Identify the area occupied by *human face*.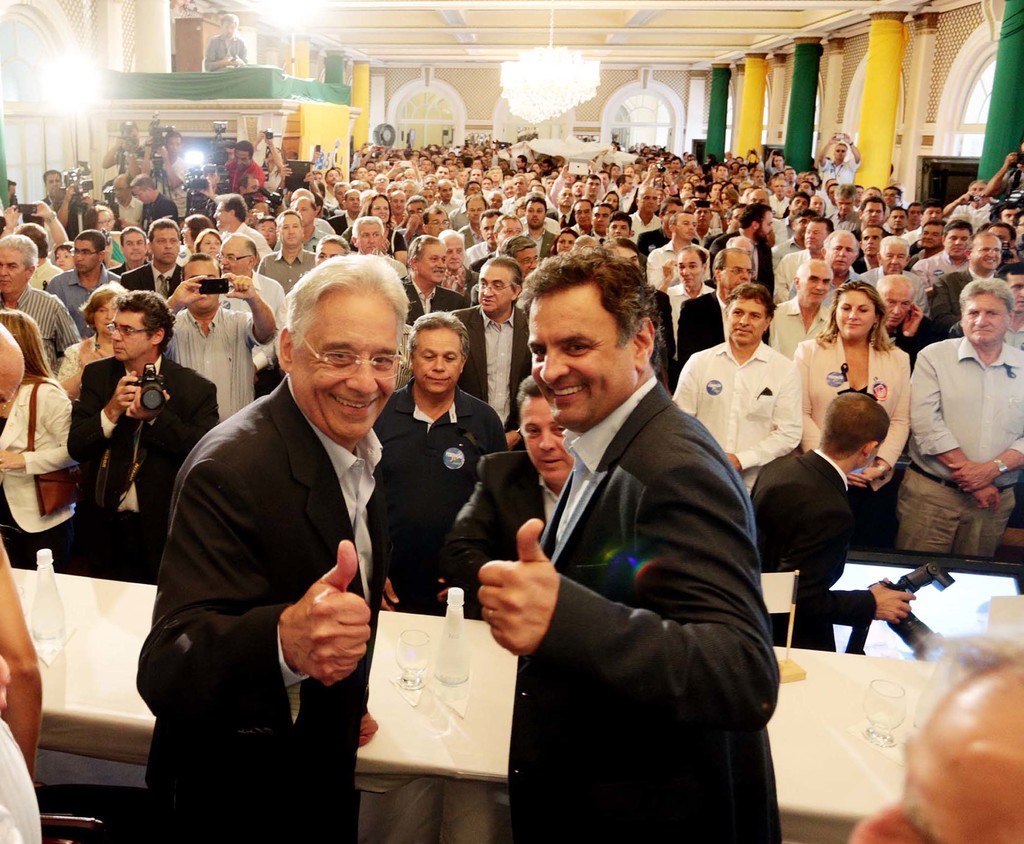
Area: rect(730, 235, 753, 248).
